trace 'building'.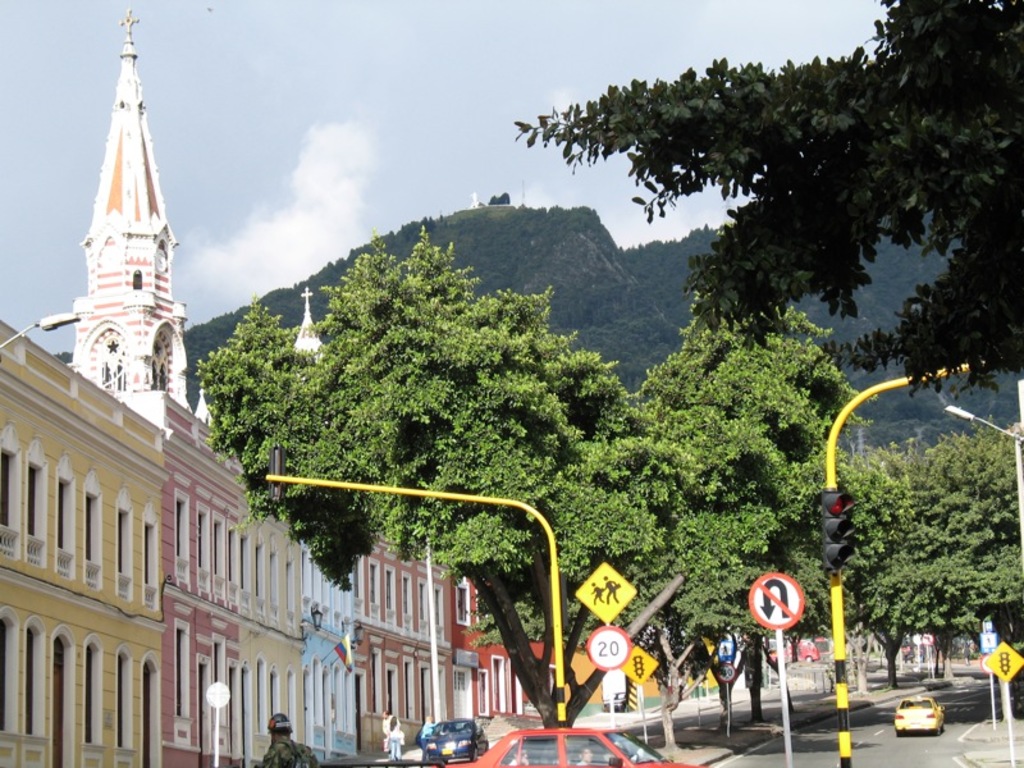
Traced to [3,9,306,767].
